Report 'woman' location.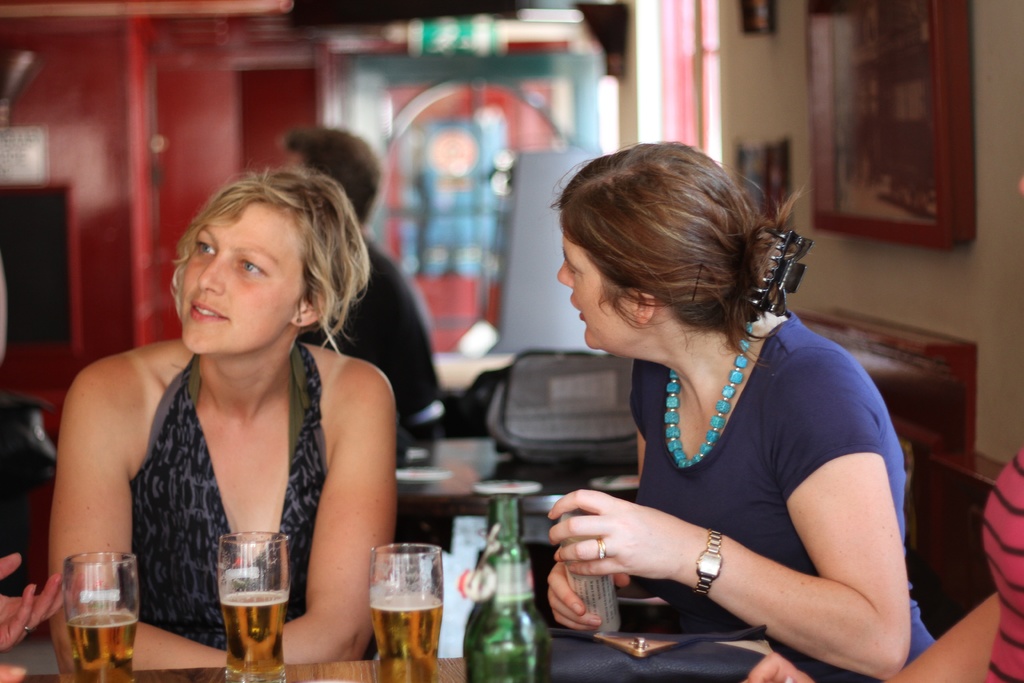
Report: <bbox>54, 149, 422, 670</bbox>.
